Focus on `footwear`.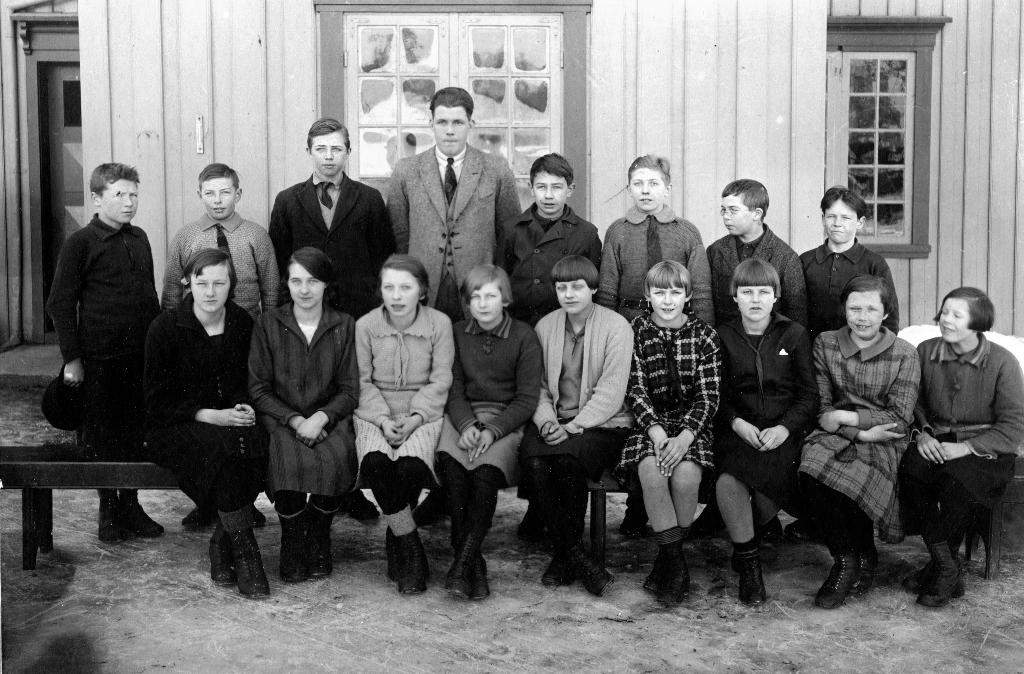
Focused at x1=181, y1=505, x2=214, y2=531.
